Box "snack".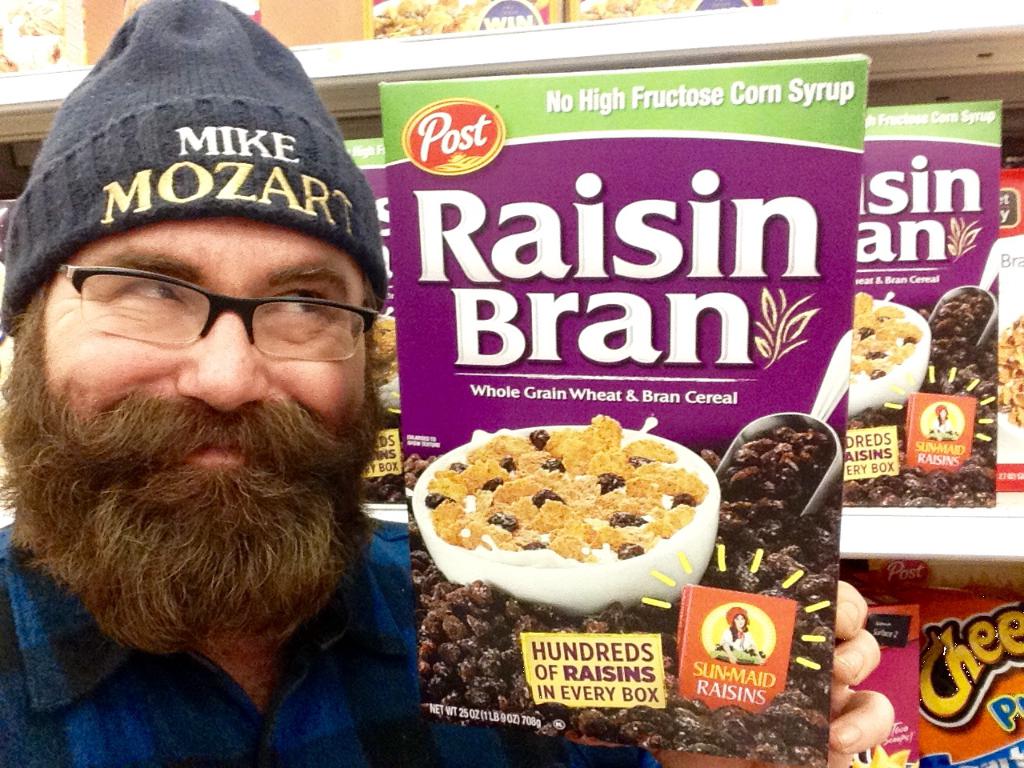
(left=850, top=292, right=926, bottom=388).
